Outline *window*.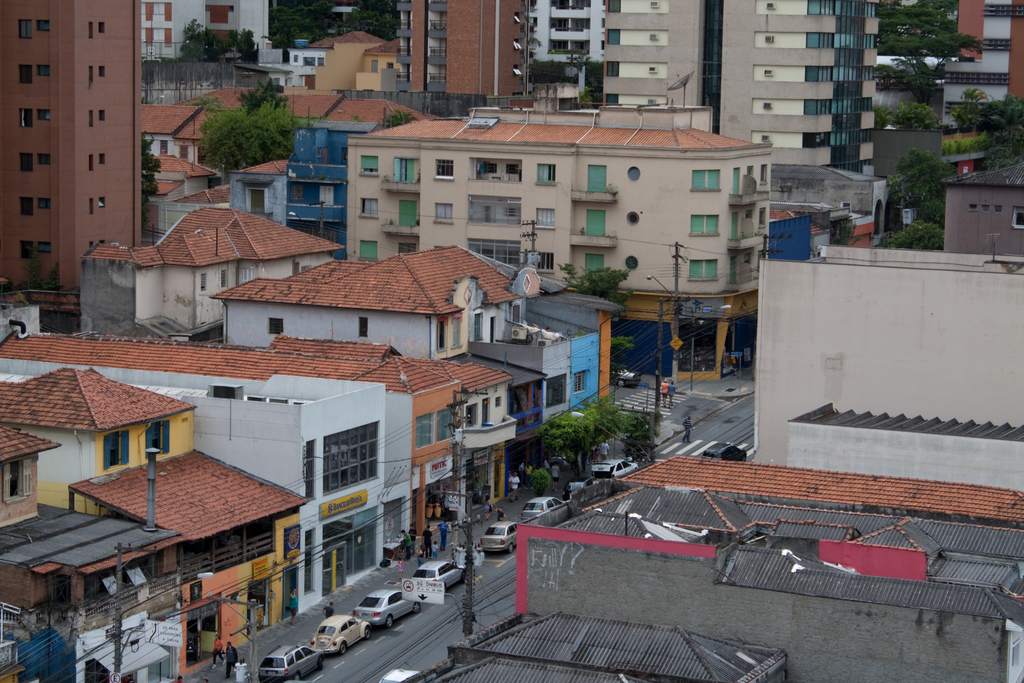
Outline: box=[733, 168, 740, 199].
